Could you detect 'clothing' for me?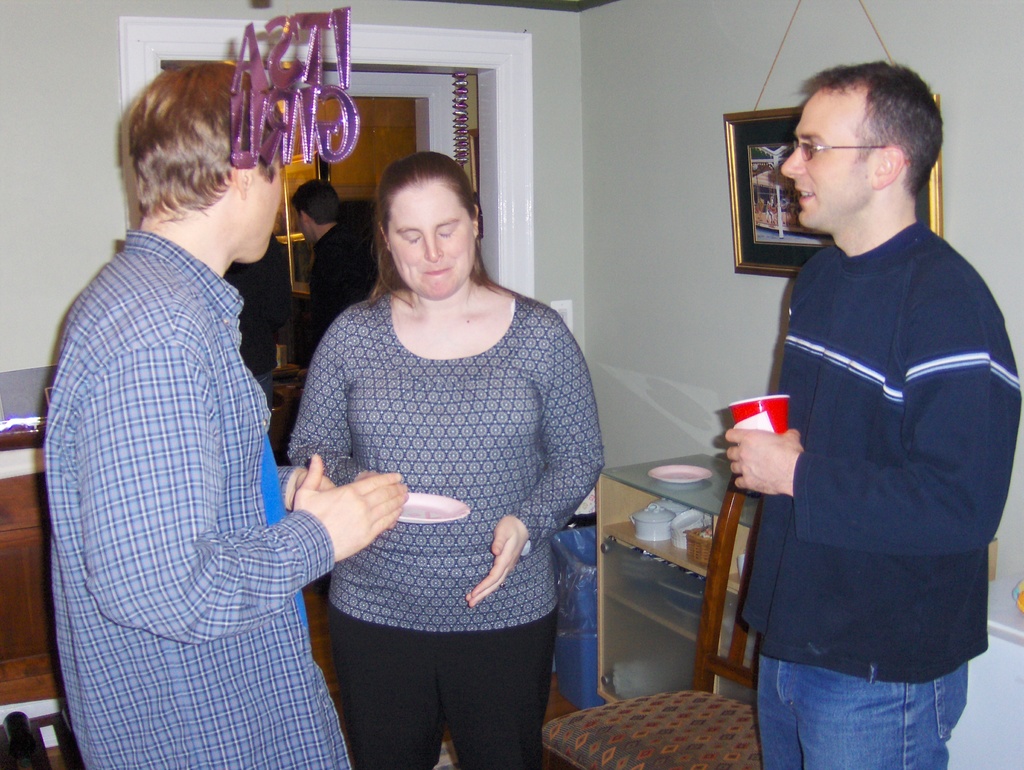
Detection result: (283,295,607,769).
